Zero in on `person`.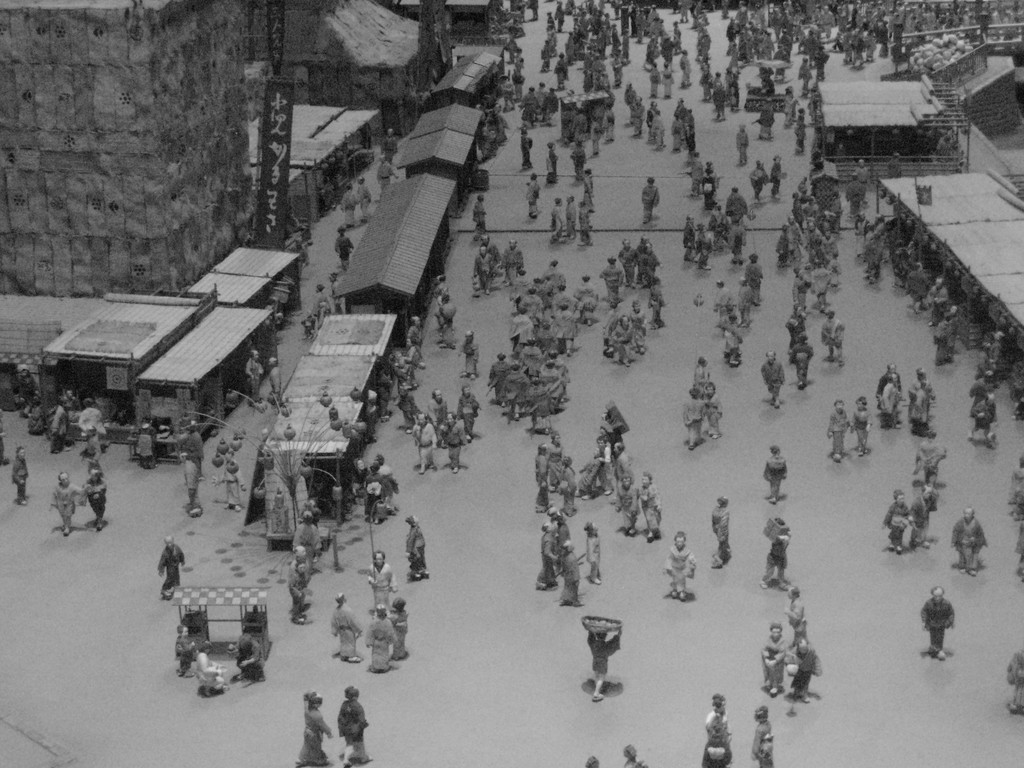
Zeroed in: bbox(474, 249, 494, 296).
